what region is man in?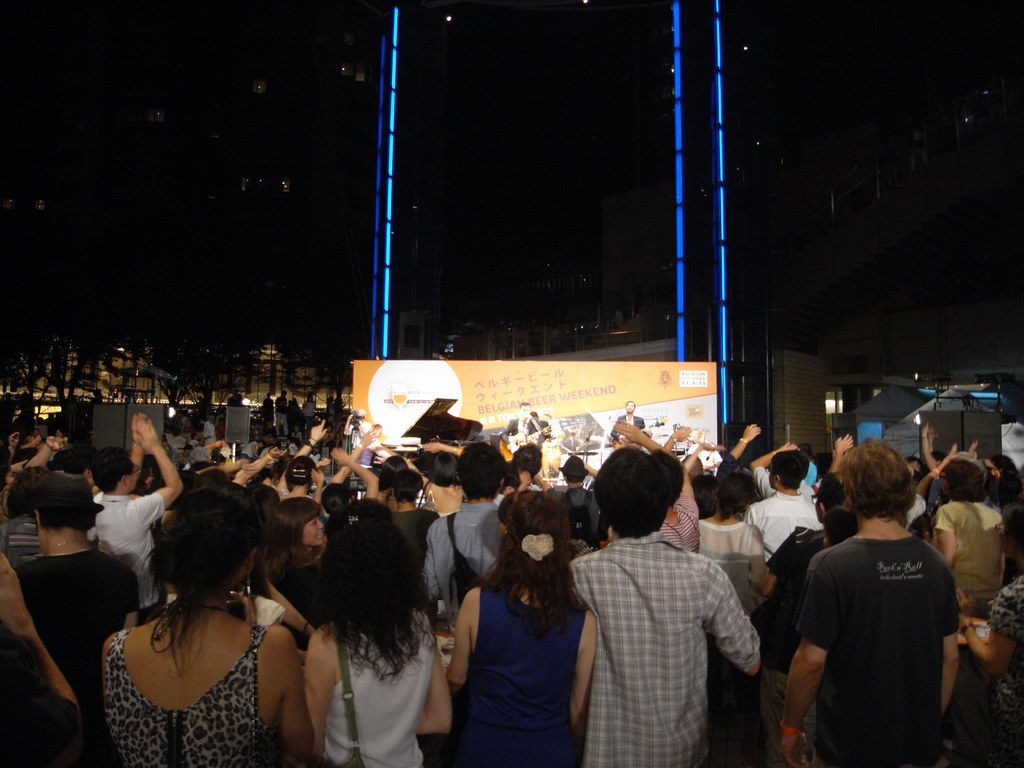
bbox(384, 471, 444, 625).
